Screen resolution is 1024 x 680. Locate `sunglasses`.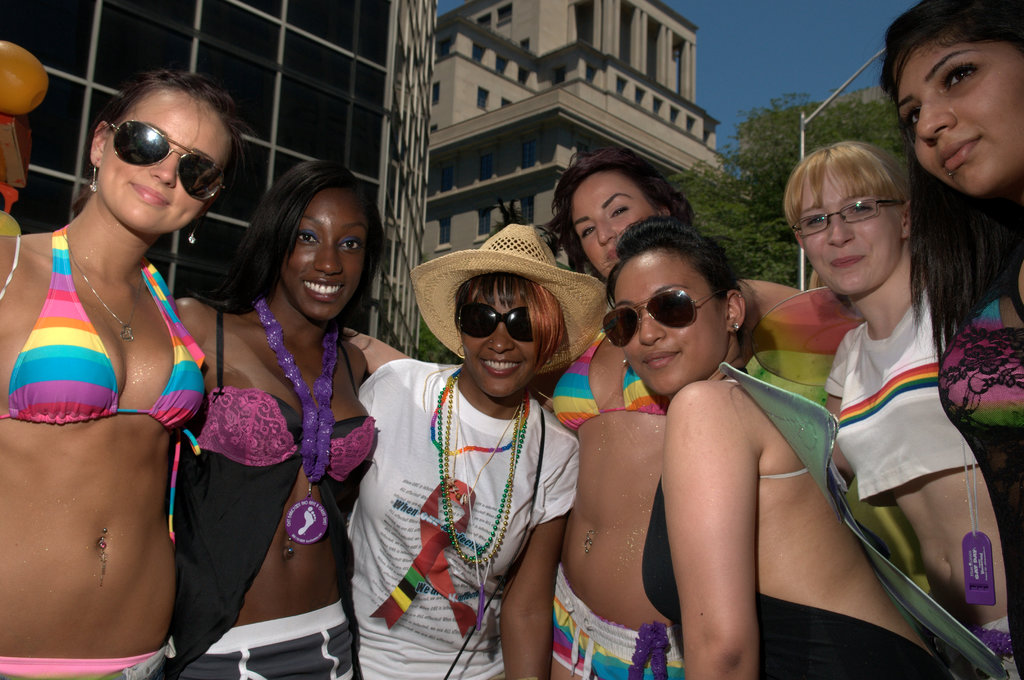
crop(109, 123, 223, 203).
